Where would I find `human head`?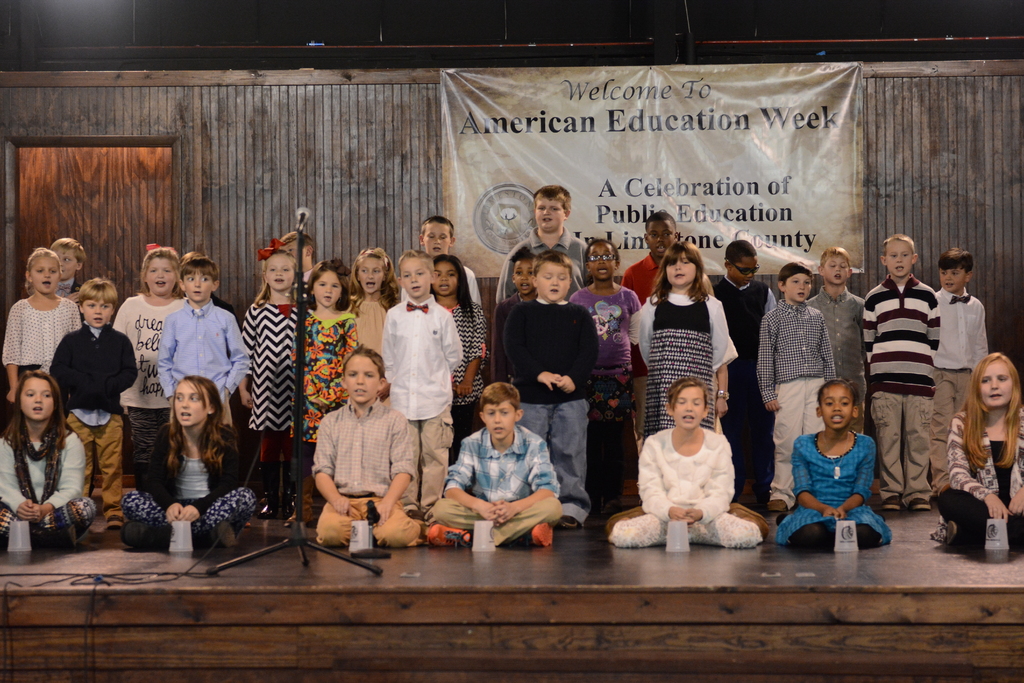
At l=141, t=249, r=179, b=297.
